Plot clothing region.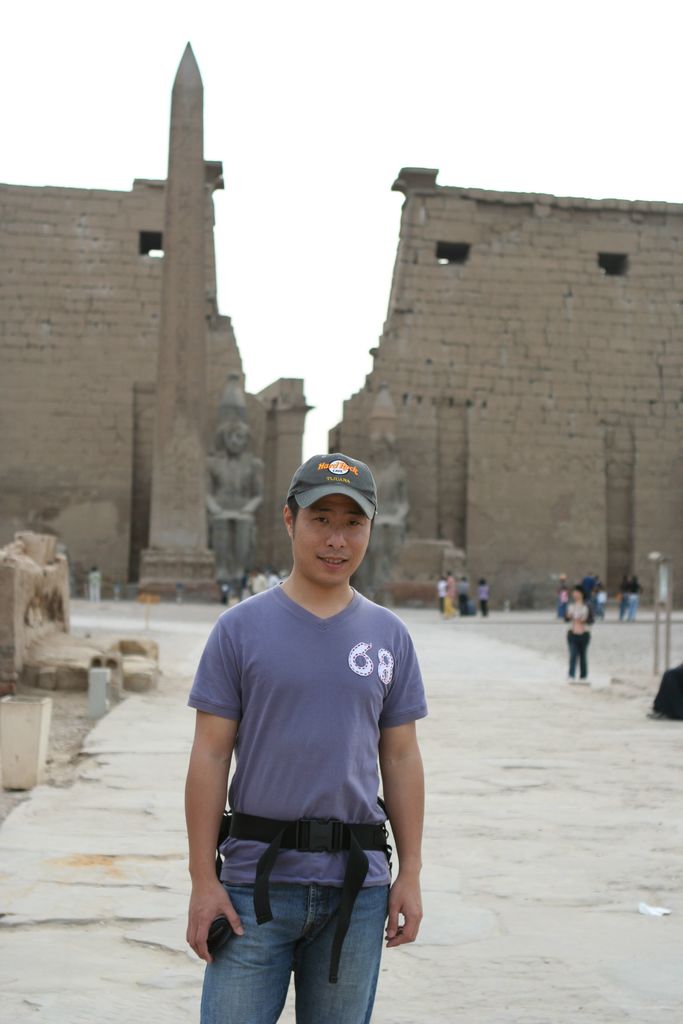
Plotted at 181, 579, 433, 1023.
